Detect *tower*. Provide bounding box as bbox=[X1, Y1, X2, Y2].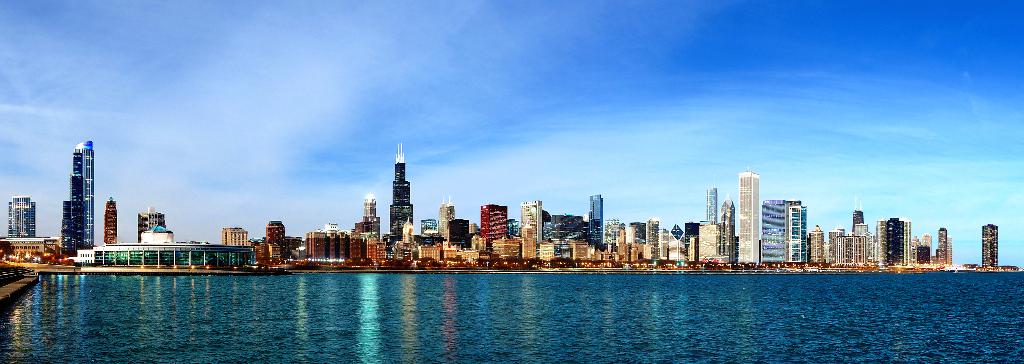
bbox=[888, 219, 904, 269].
